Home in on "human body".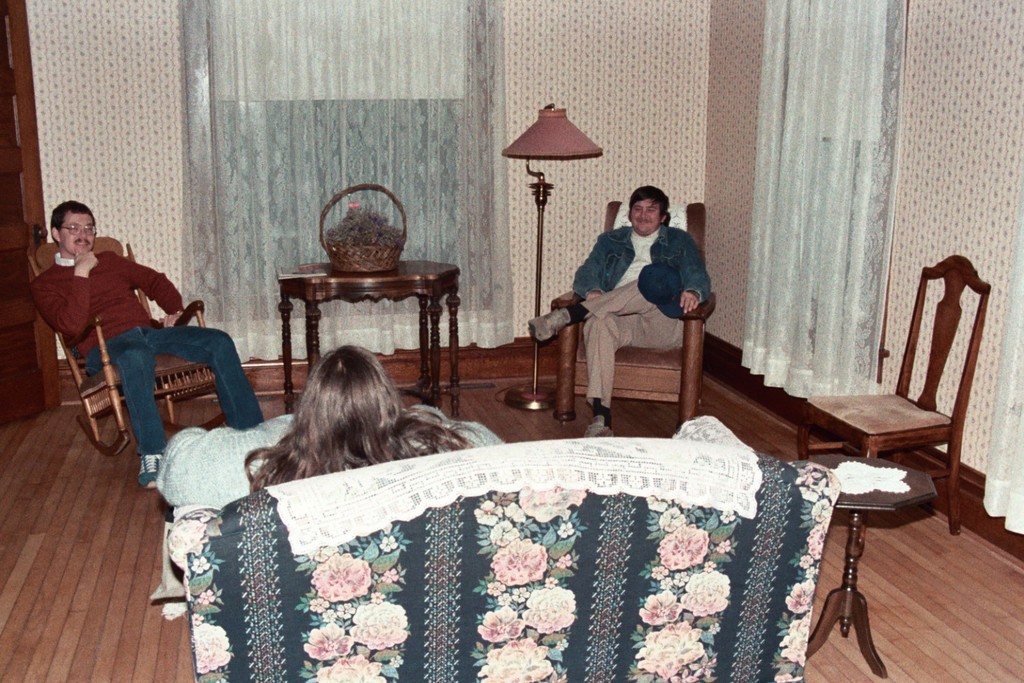
Homed in at select_region(31, 199, 265, 488).
